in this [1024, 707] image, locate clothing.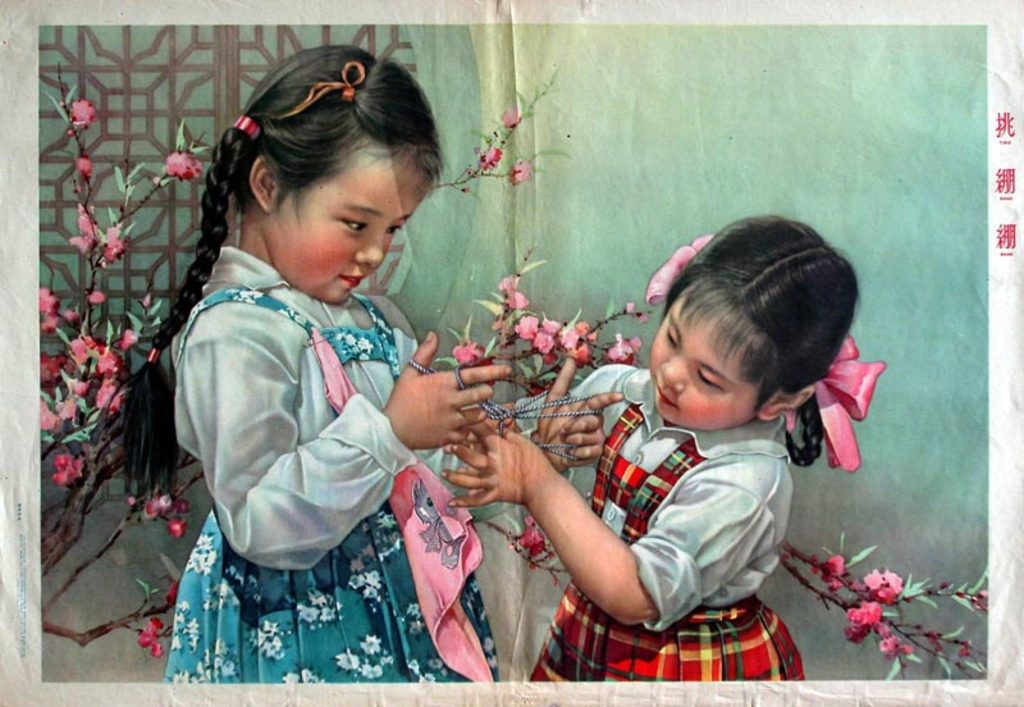
Bounding box: select_region(150, 186, 460, 635).
